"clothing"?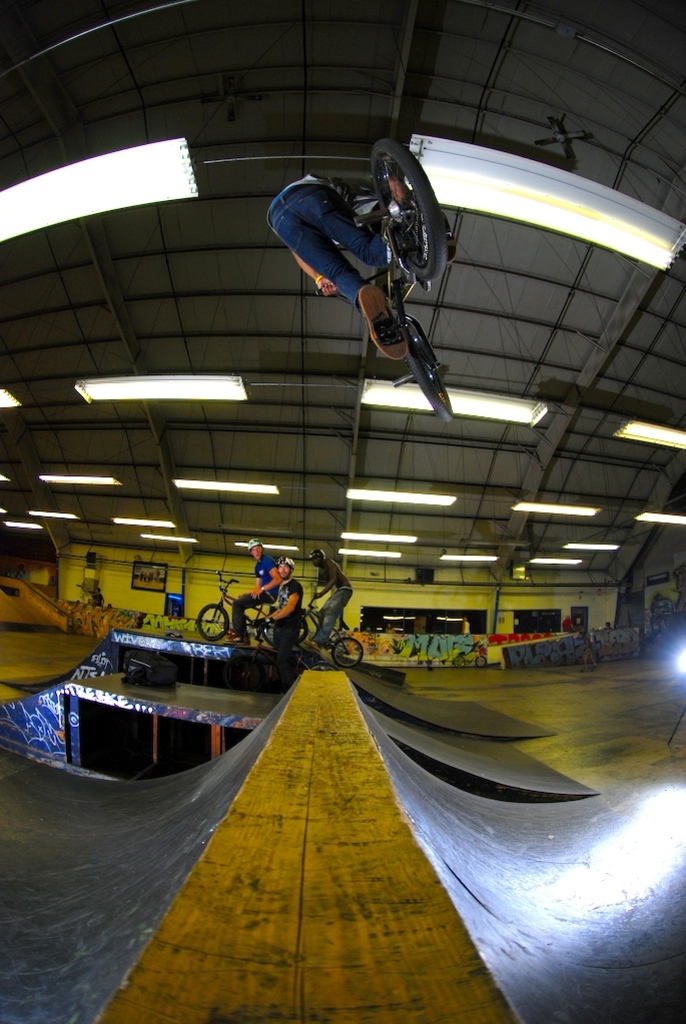
select_region(227, 551, 277, 640)
